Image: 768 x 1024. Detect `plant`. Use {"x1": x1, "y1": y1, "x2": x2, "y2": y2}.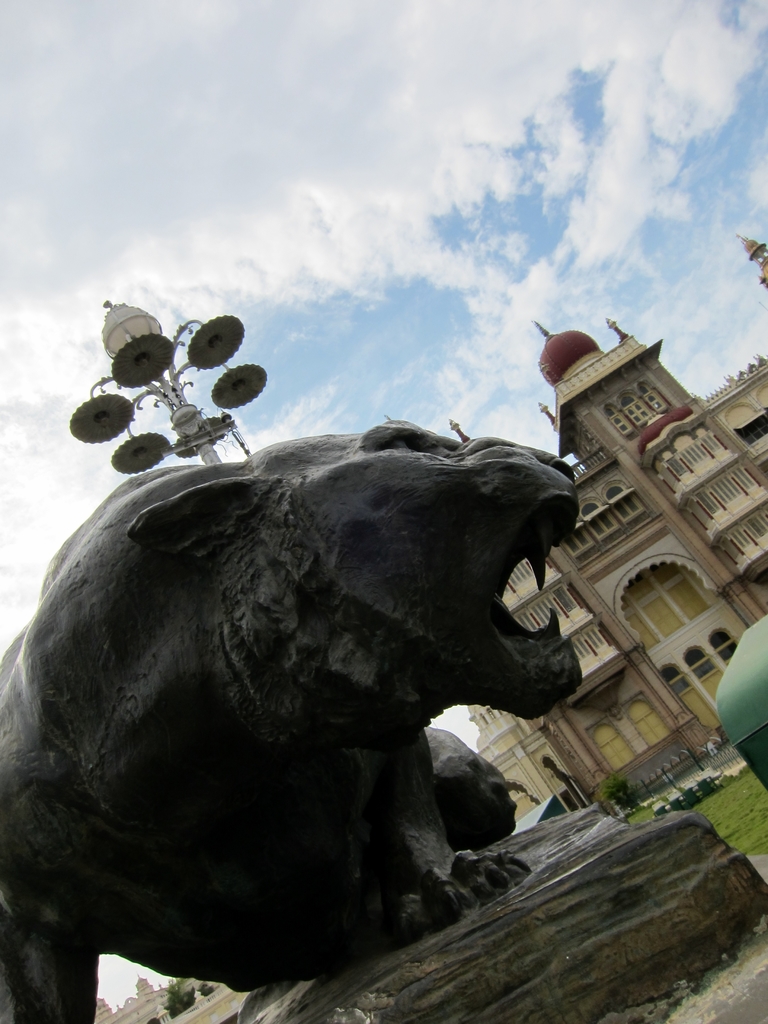
{"x1": 157, "y1": 977, "x2": 204, "y2": 1012}.
